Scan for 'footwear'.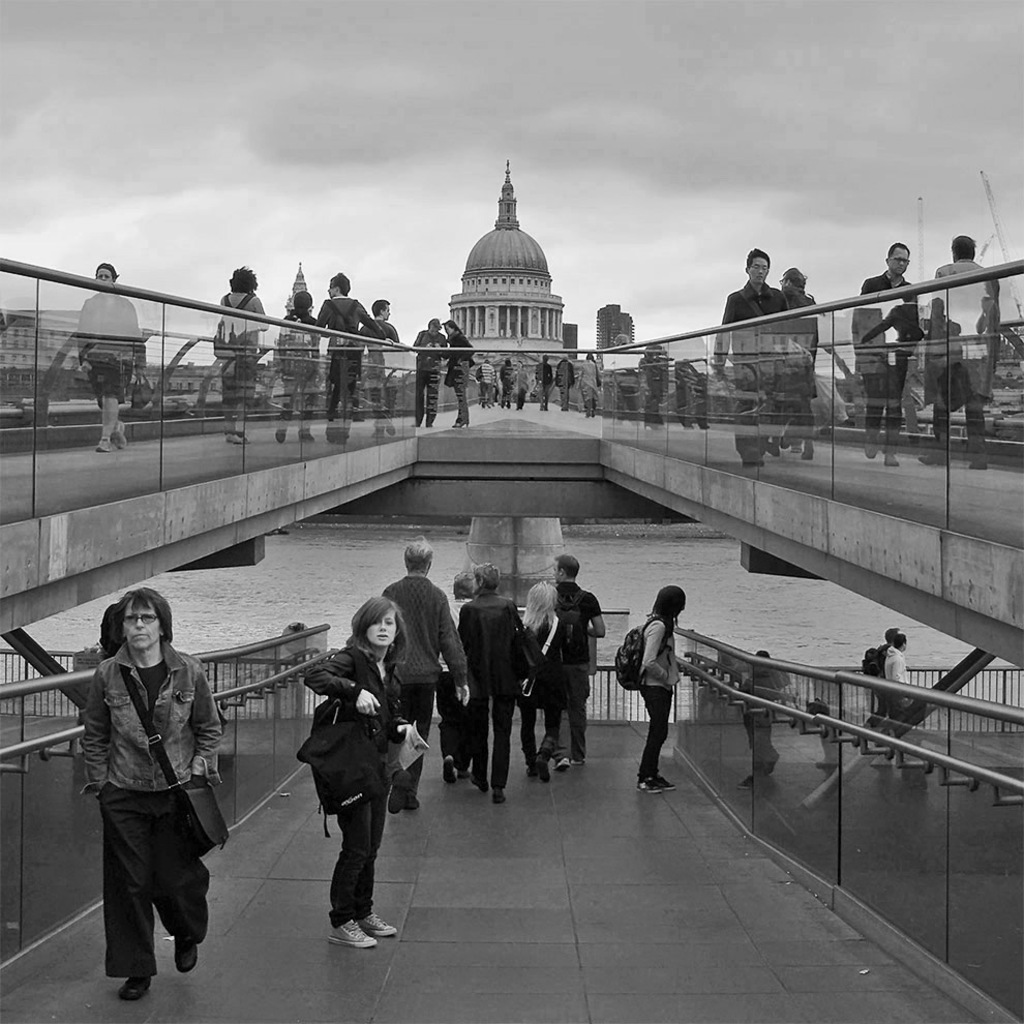
Scan result: Rect(865, 425, 877, 457).
